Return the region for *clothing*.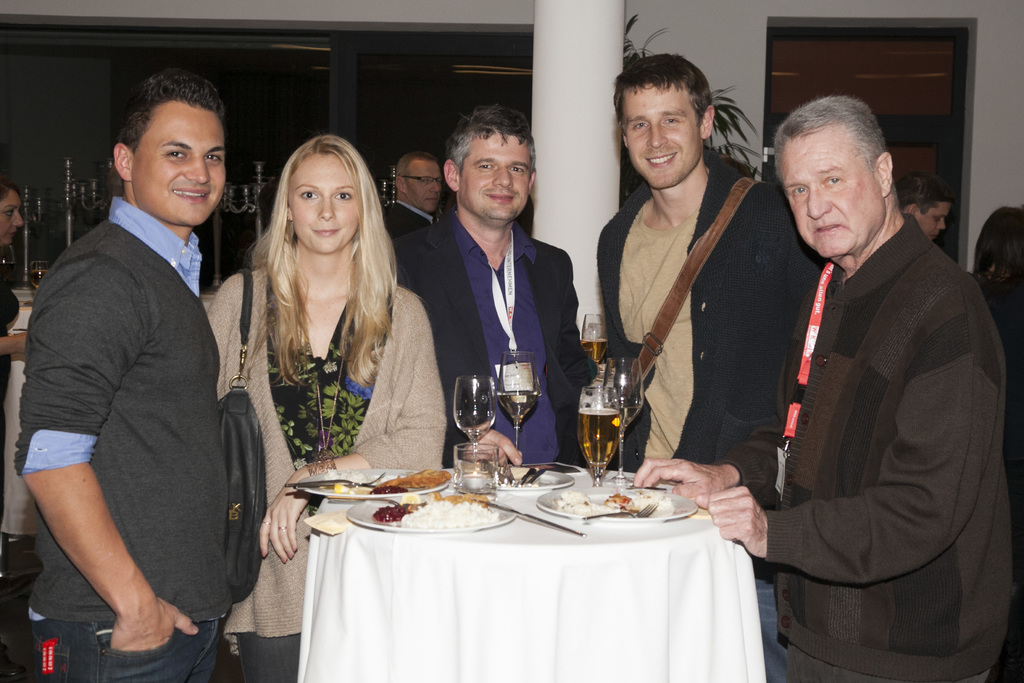
209,265,453,682.
